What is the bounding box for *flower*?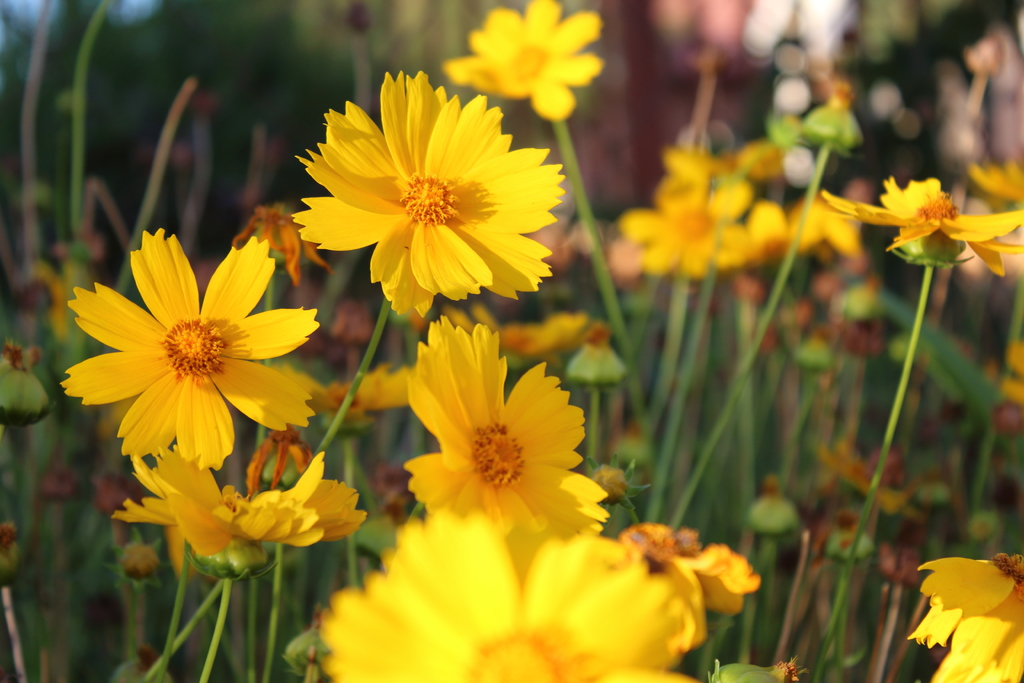
crop(443, 0, 605, 121).
